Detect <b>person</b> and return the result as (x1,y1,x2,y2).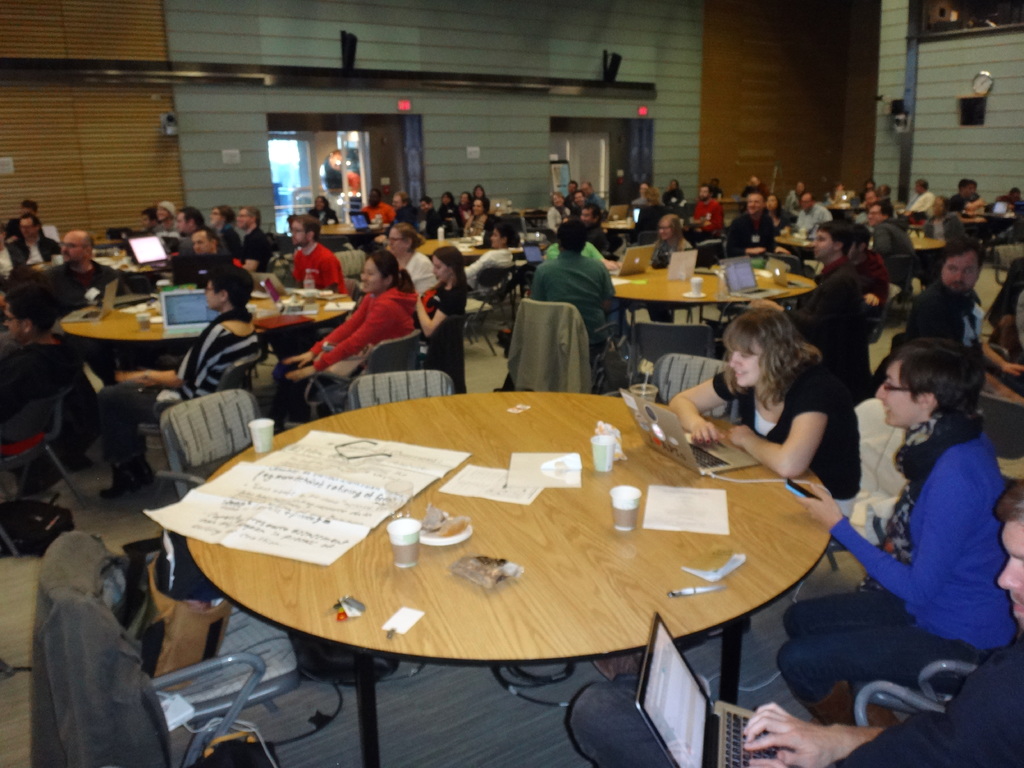
(28,228,129,314).
